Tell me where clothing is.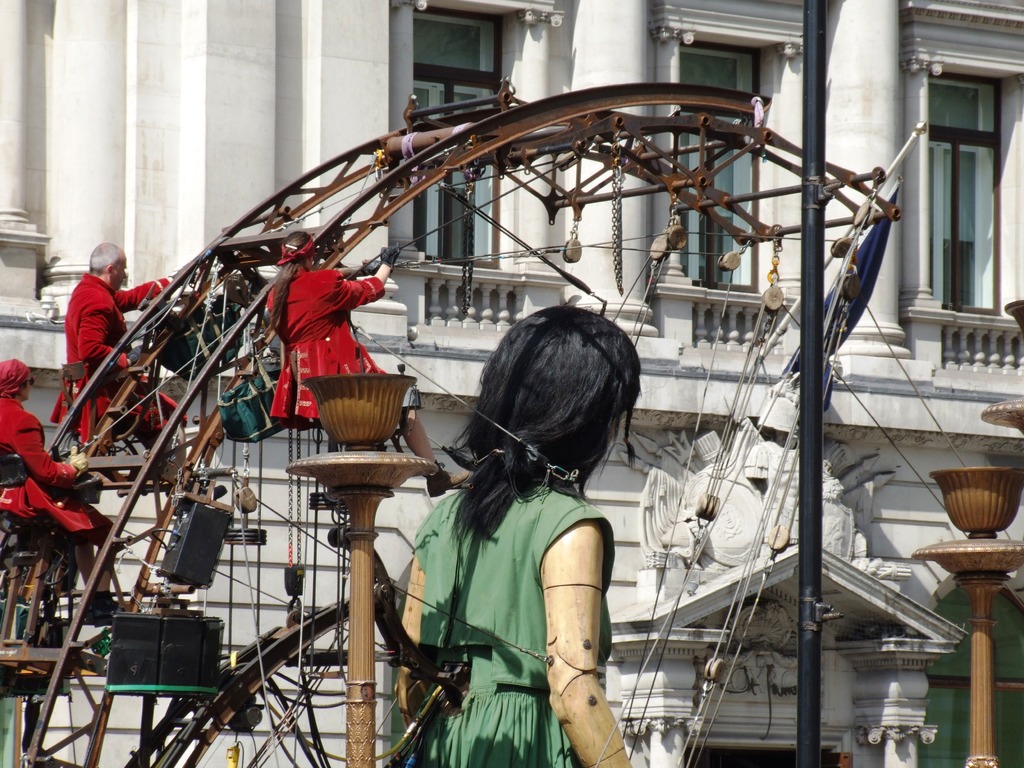
clothing is at <bbox>39, 274, 190, 451</bbox>.
